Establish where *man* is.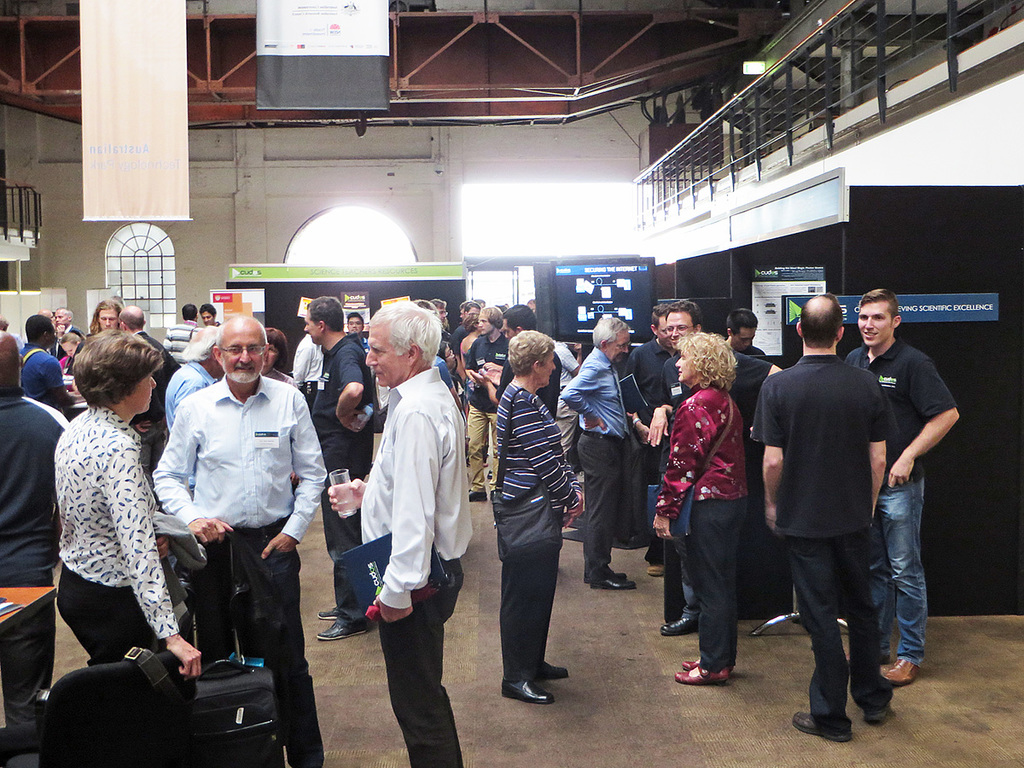
Established at locate(306, 293, 378, 641).
